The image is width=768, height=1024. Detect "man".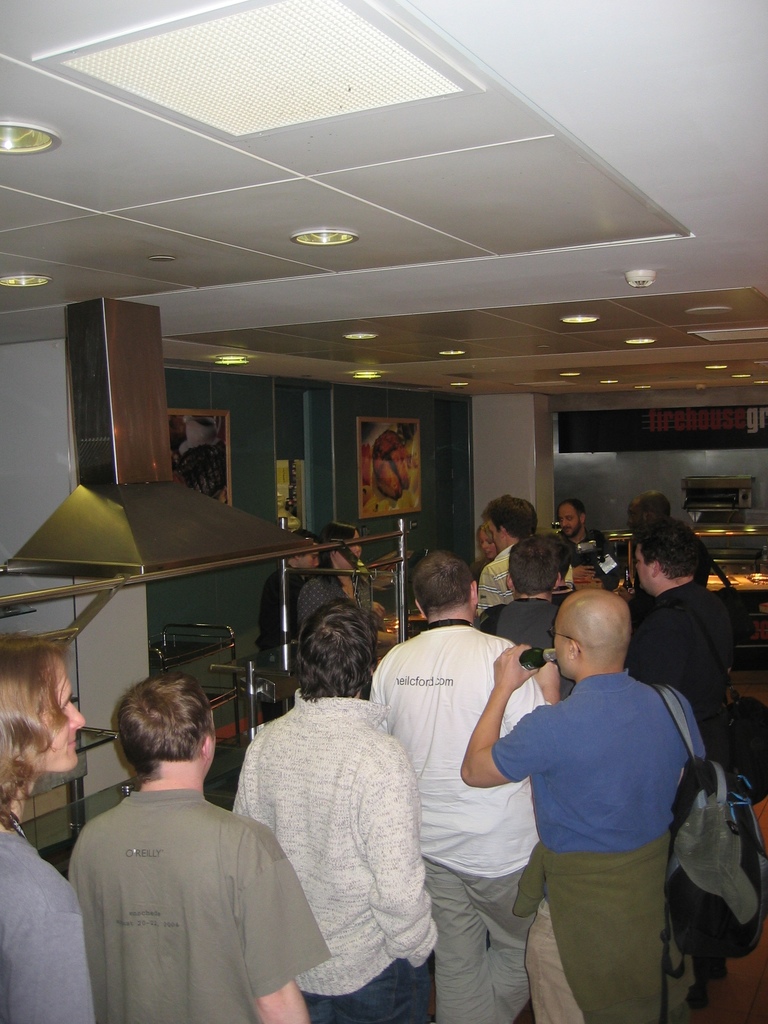
Detection: <region>461, 589, 707, 1023</region>.
